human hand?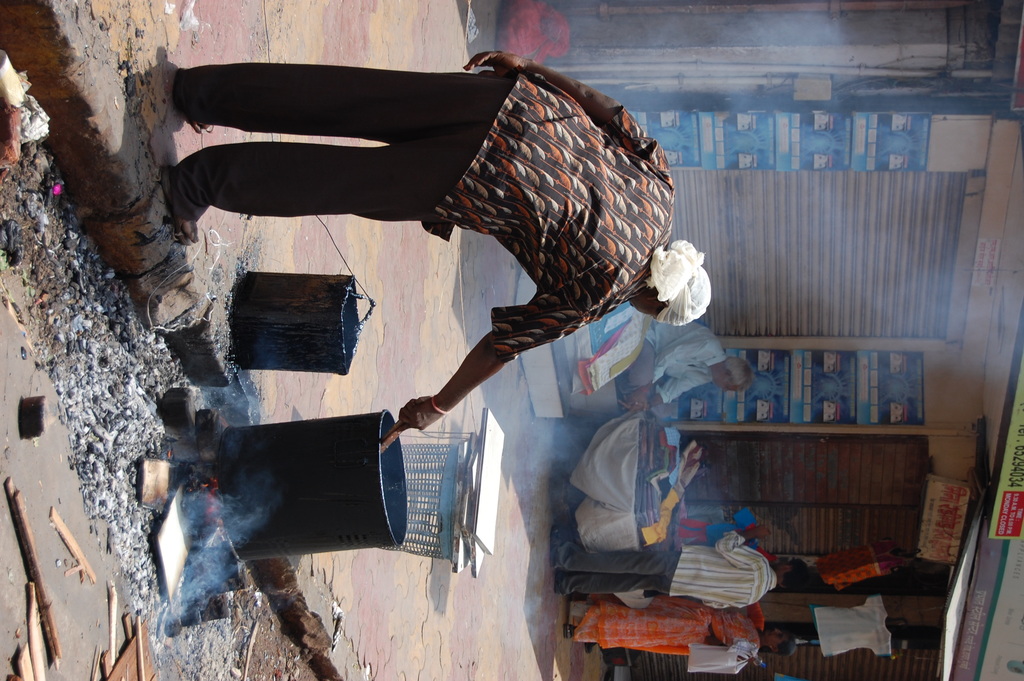
754 524 775 541
